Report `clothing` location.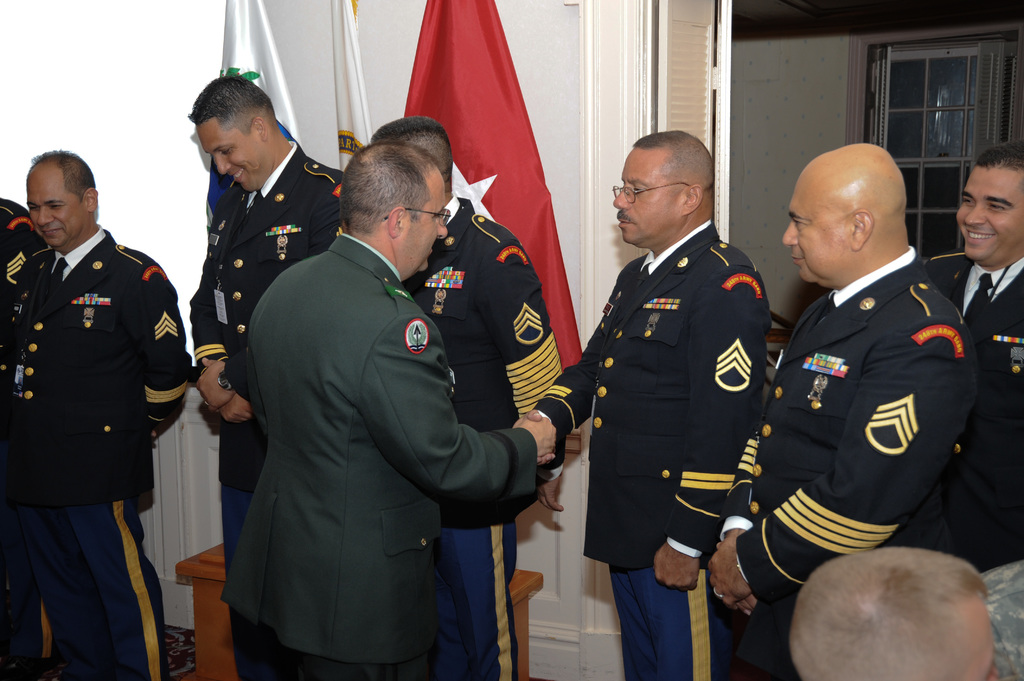
Report: 929:250:1023:575.
